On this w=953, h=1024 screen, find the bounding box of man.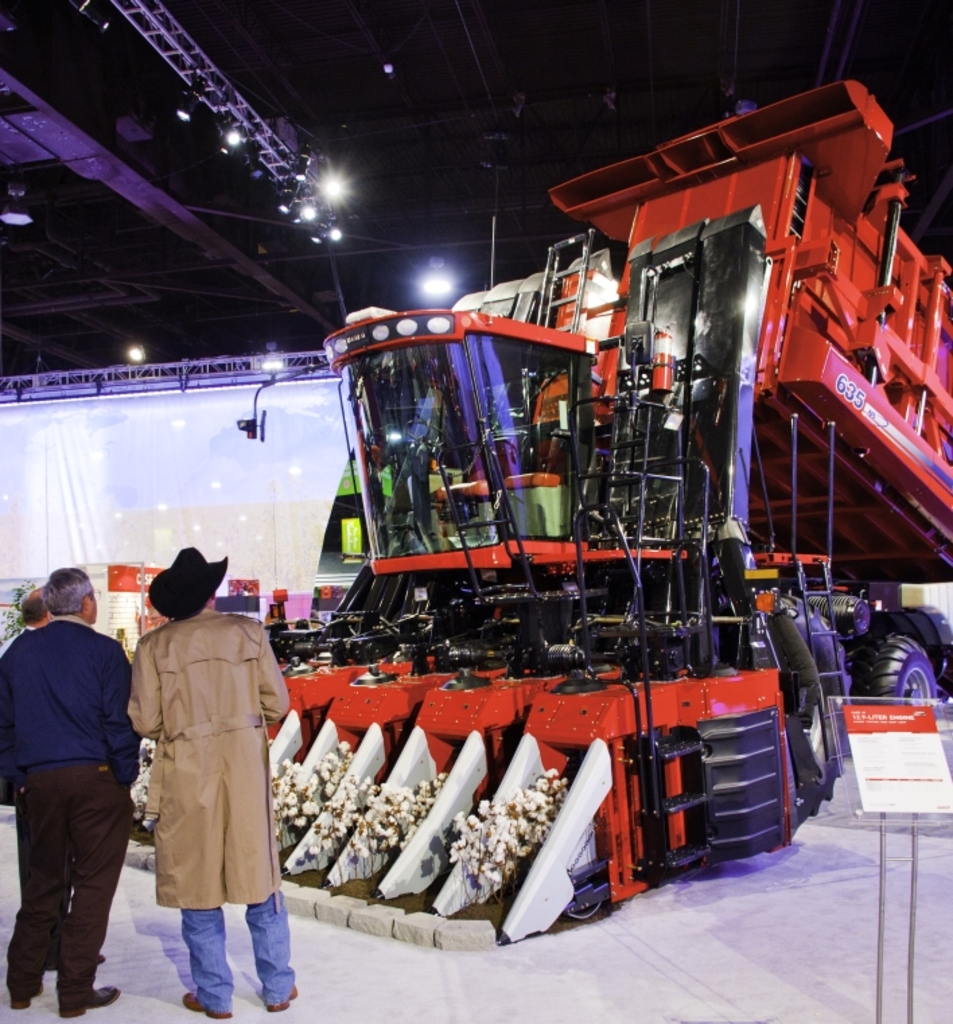
Bounding box: crop(0, 558, 148, 1023).
